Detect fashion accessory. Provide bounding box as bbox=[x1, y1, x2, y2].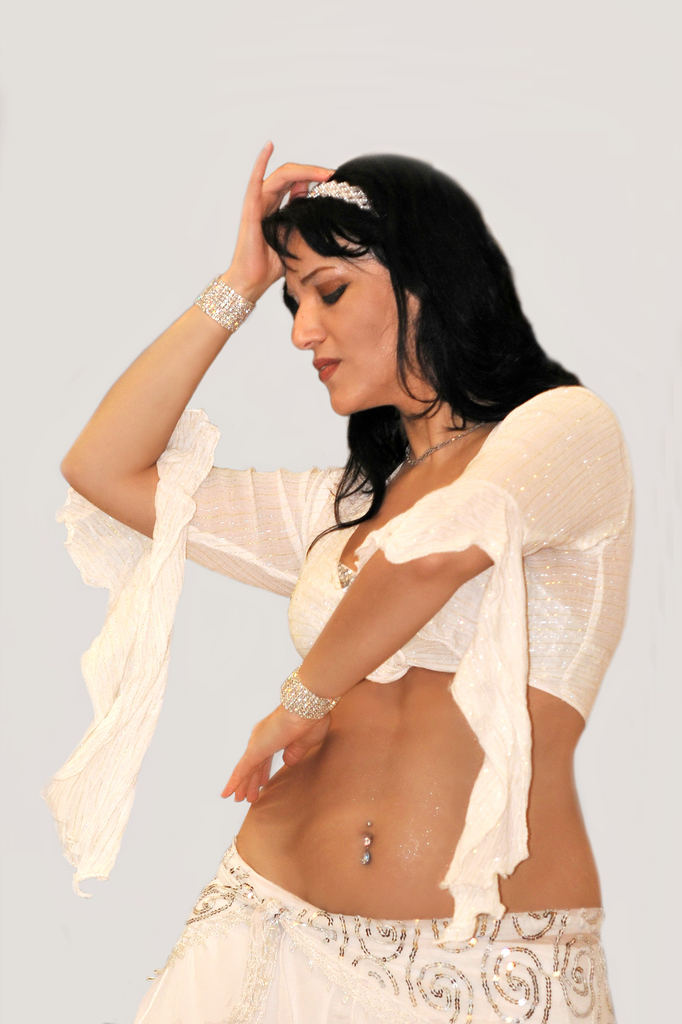
bbox=[300, 175, 372, 209].
